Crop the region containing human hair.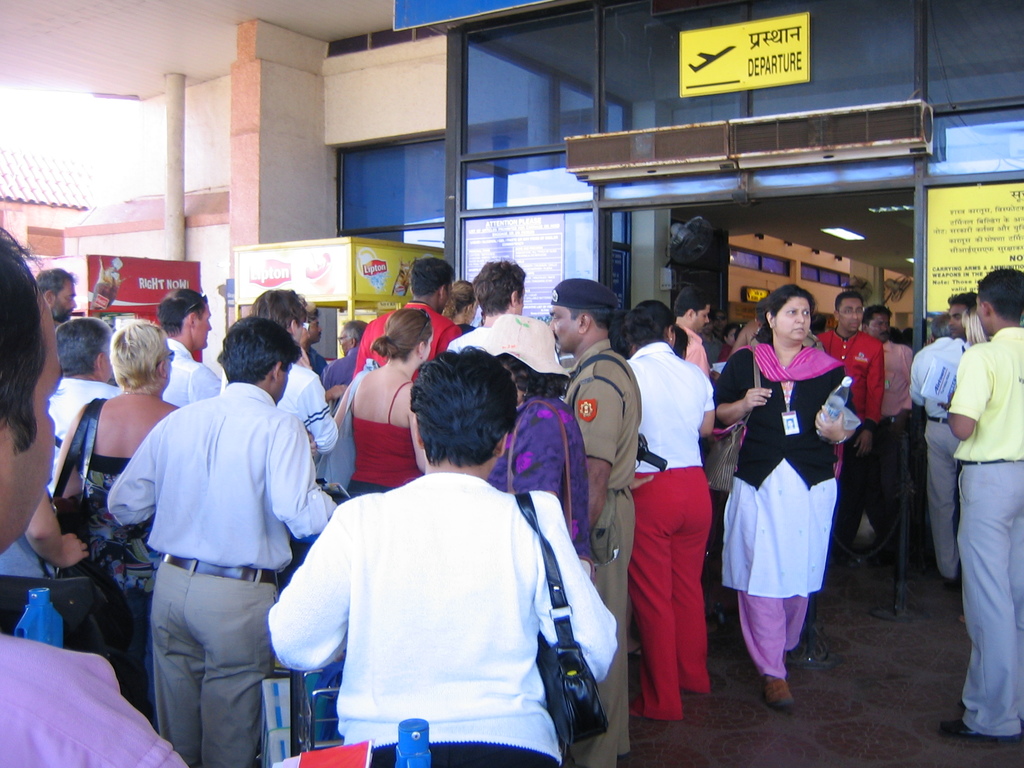
Crop region: 759 280 816 348.
